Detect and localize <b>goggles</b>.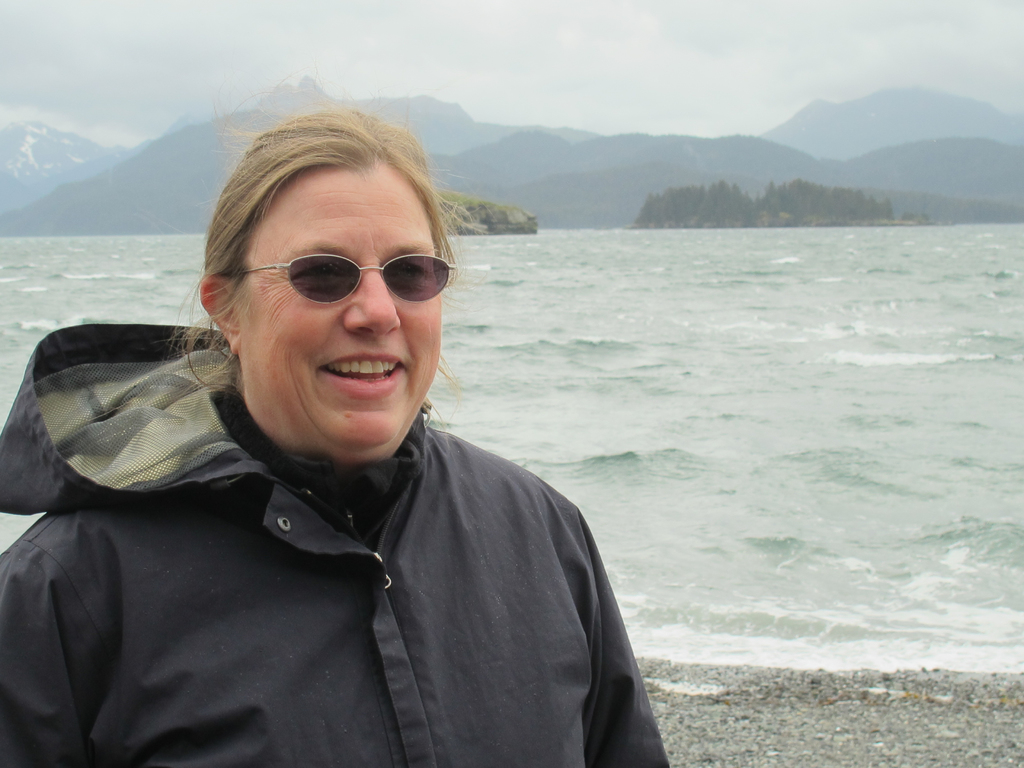
Localized at 239:233:459:312.
